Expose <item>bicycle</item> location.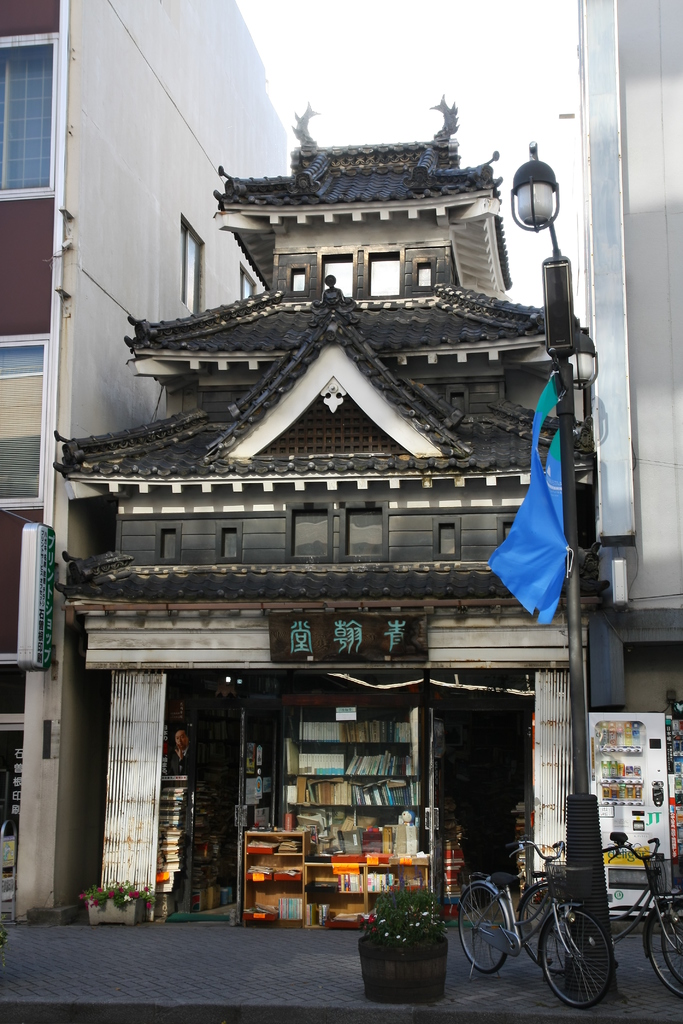
Exposed at [454,837,613,1005].
